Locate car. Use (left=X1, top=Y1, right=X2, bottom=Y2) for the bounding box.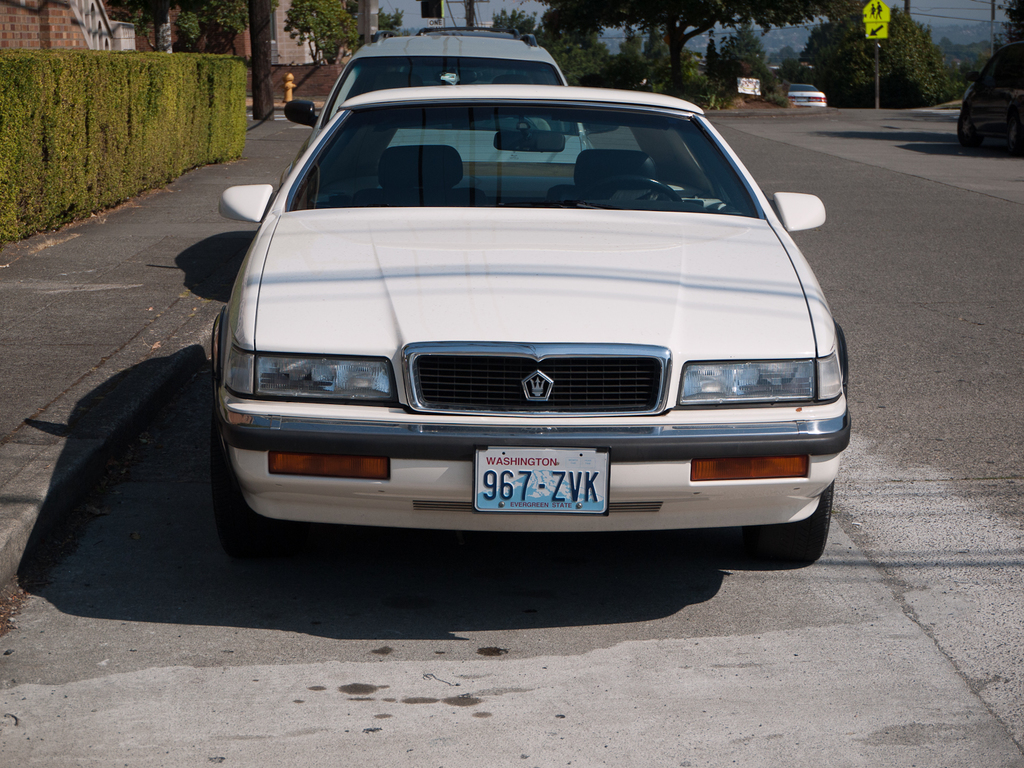
(left=954, top=39, right=1023, bottom=158).
